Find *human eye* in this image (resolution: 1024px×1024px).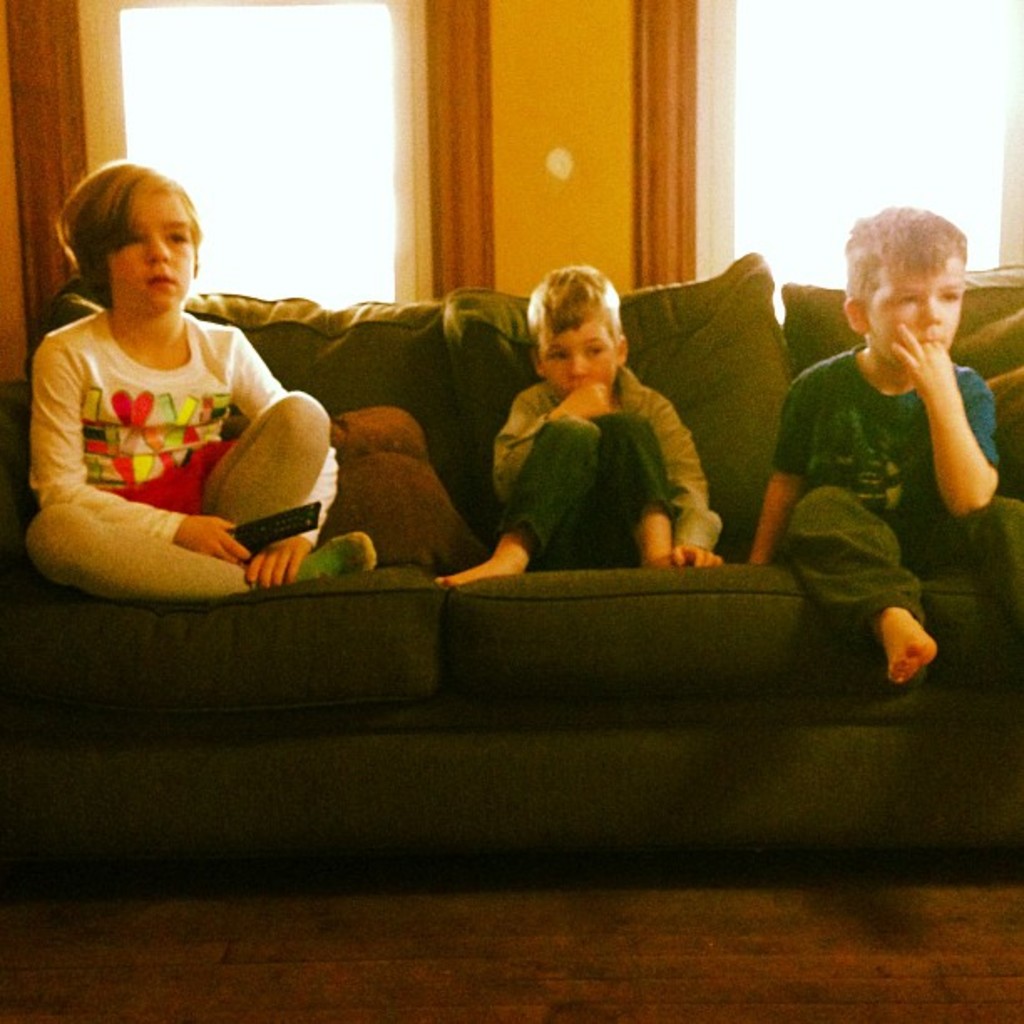
locate(544, 345, 574, 368).
